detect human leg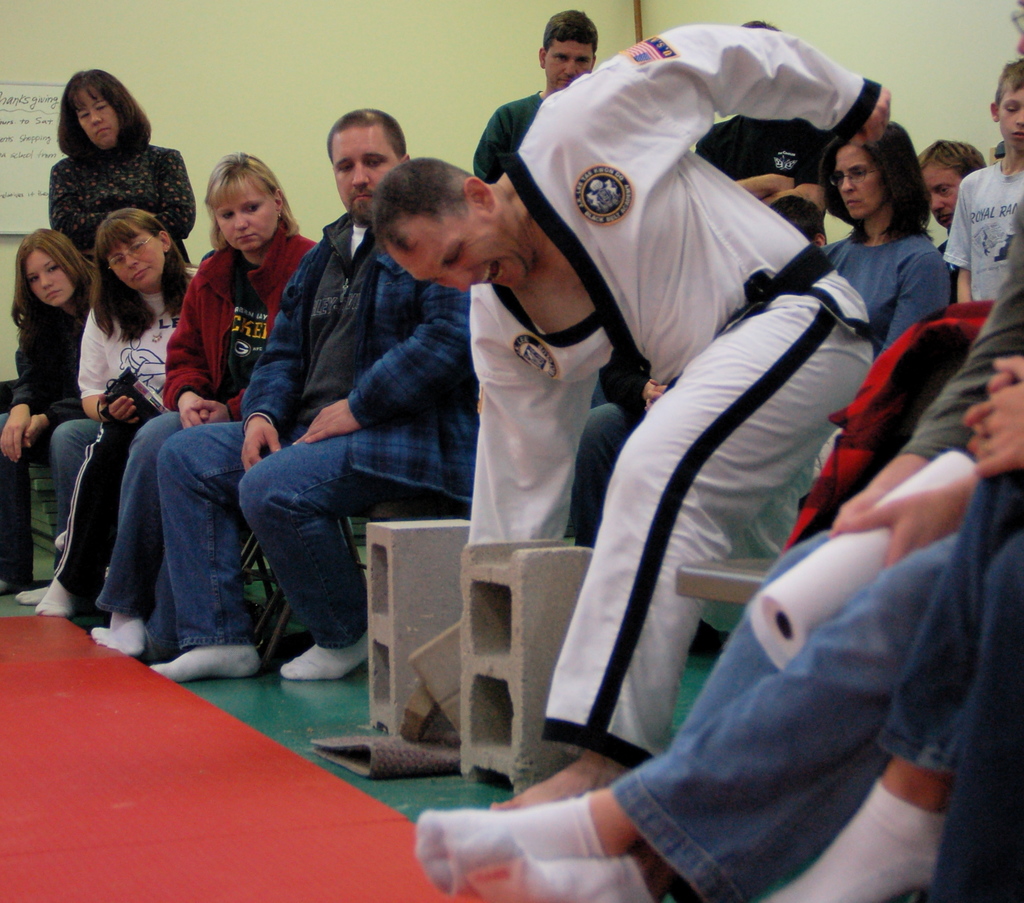
crop(678, 431, 820, 656)
